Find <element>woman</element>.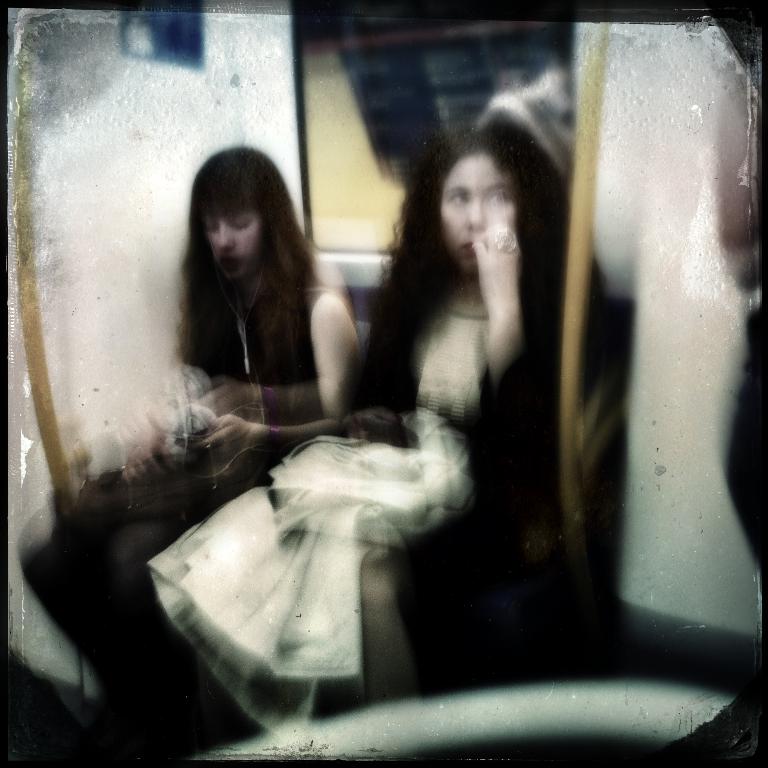
<bbox>150, 106, 617, 744</bbox>.
